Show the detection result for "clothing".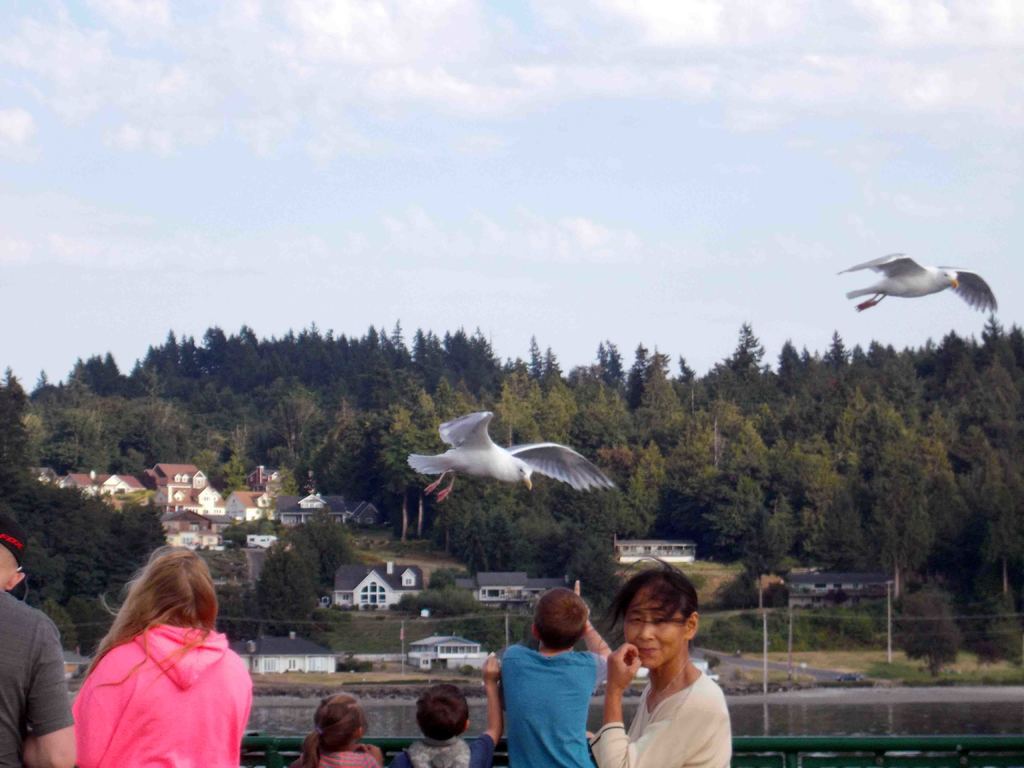
region(388, 738, 493, 767).
